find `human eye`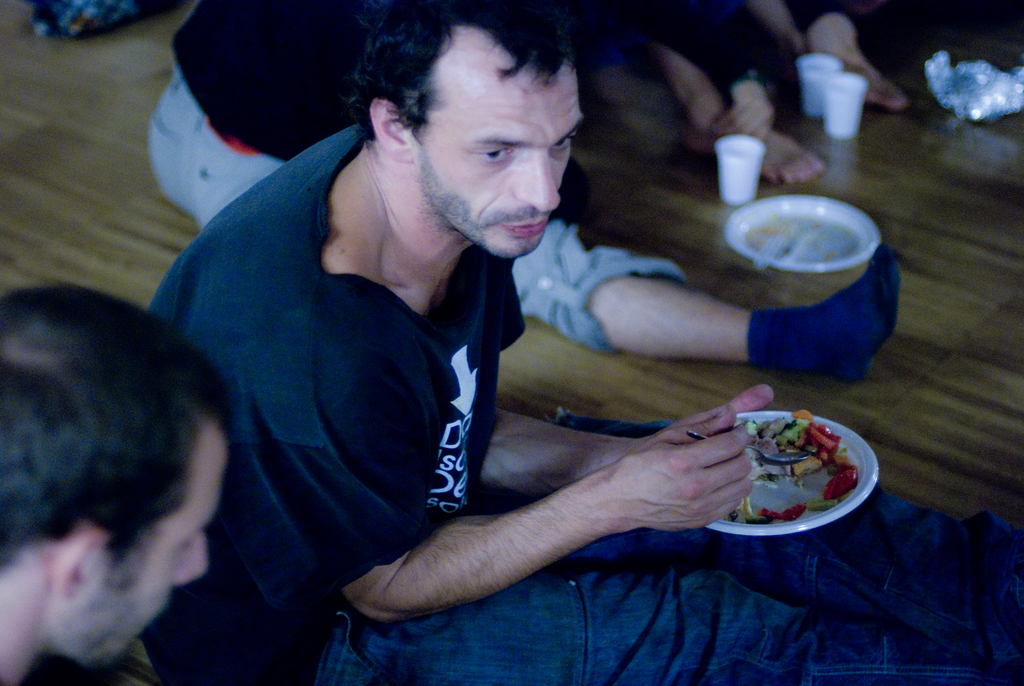
548:131:577:155
